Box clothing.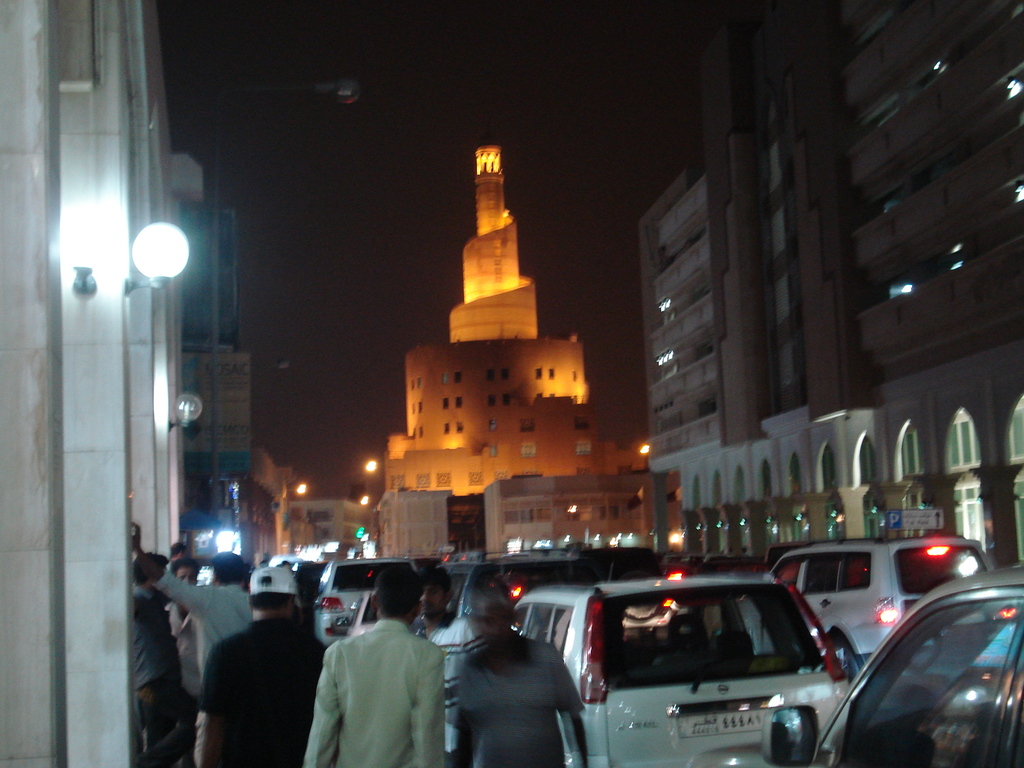
{"left": 458, "top": 634, "right": 586, "bottom": 767}.
